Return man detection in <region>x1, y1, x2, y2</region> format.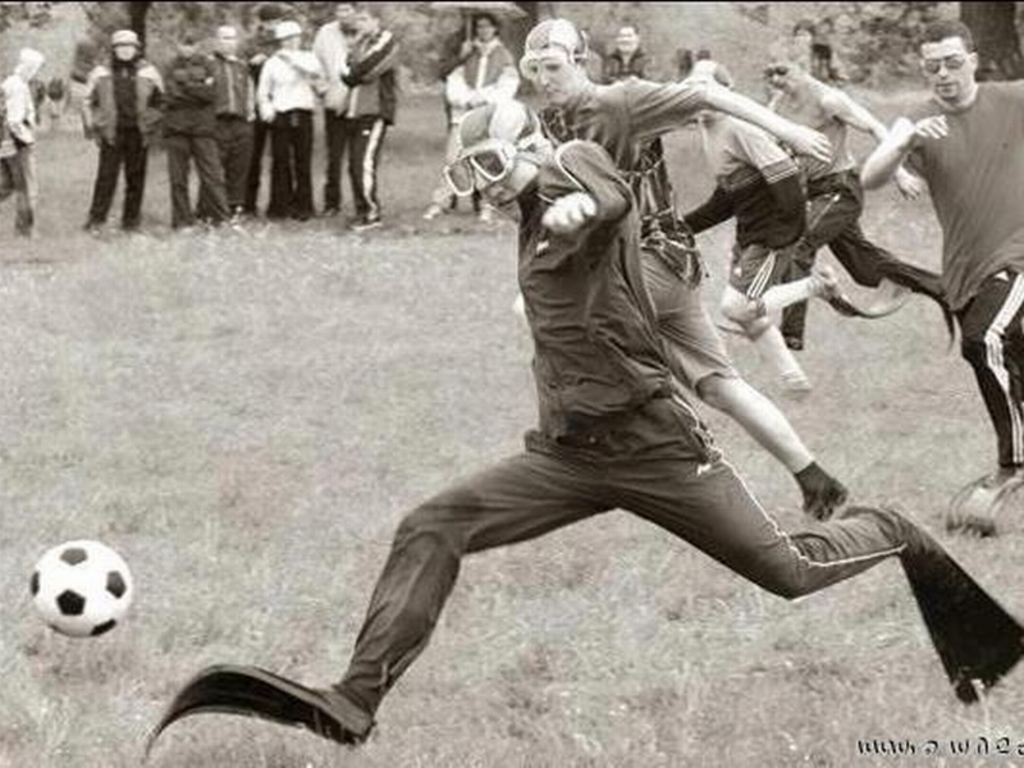
<region>858, 10, 1023, 486</region>.
